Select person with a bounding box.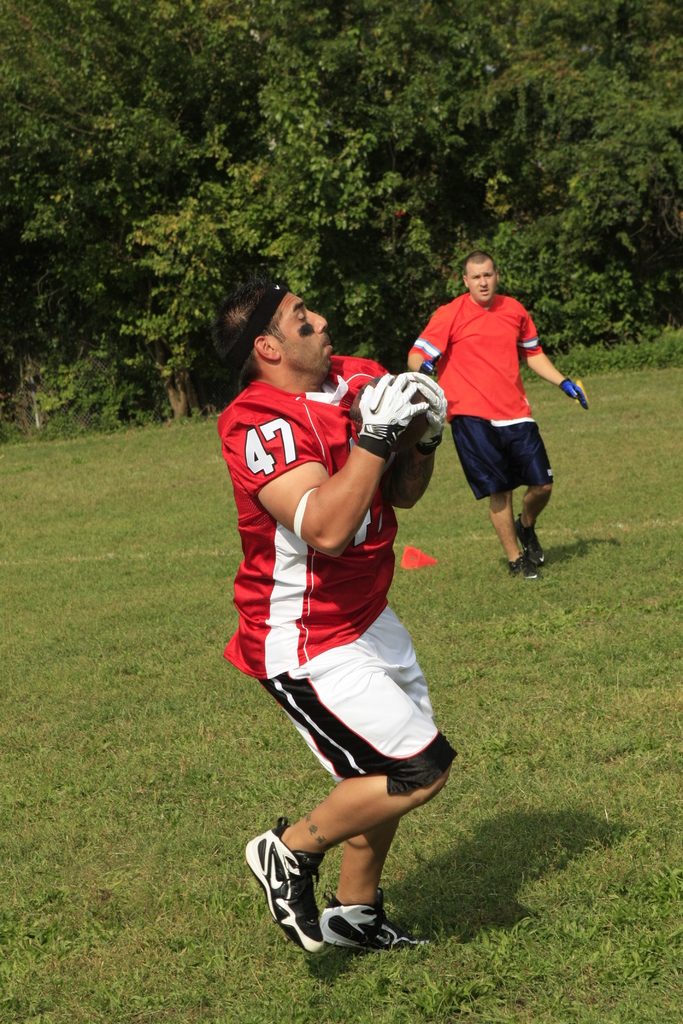
<bbox>219, 276, 461, 969</bbox>.
